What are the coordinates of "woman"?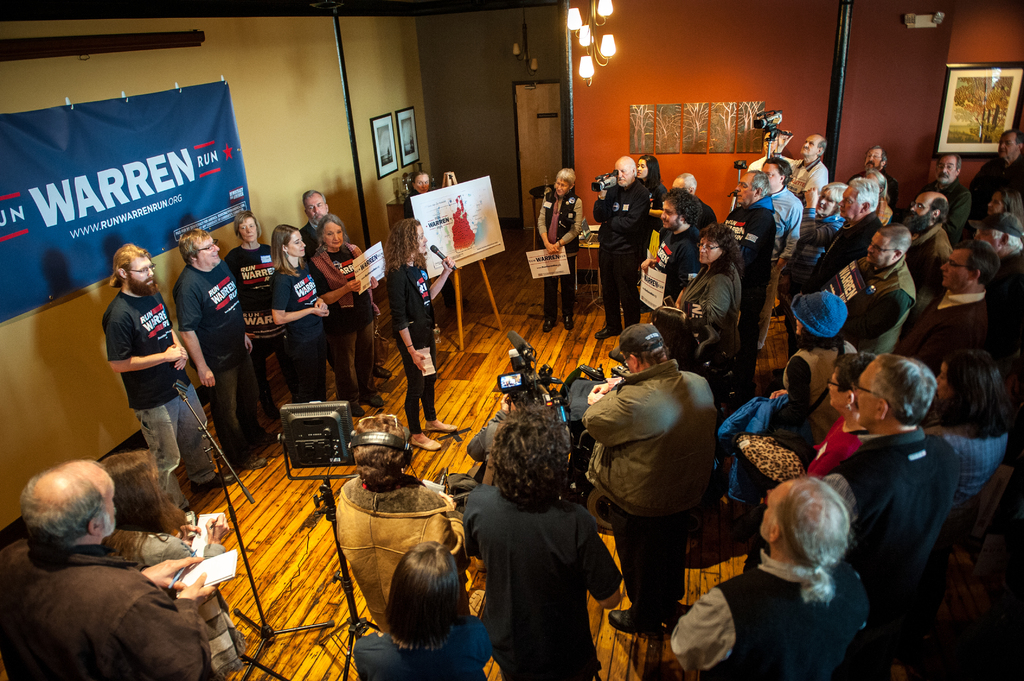
x1=913 y1=351 x2=1007 y2=531.
